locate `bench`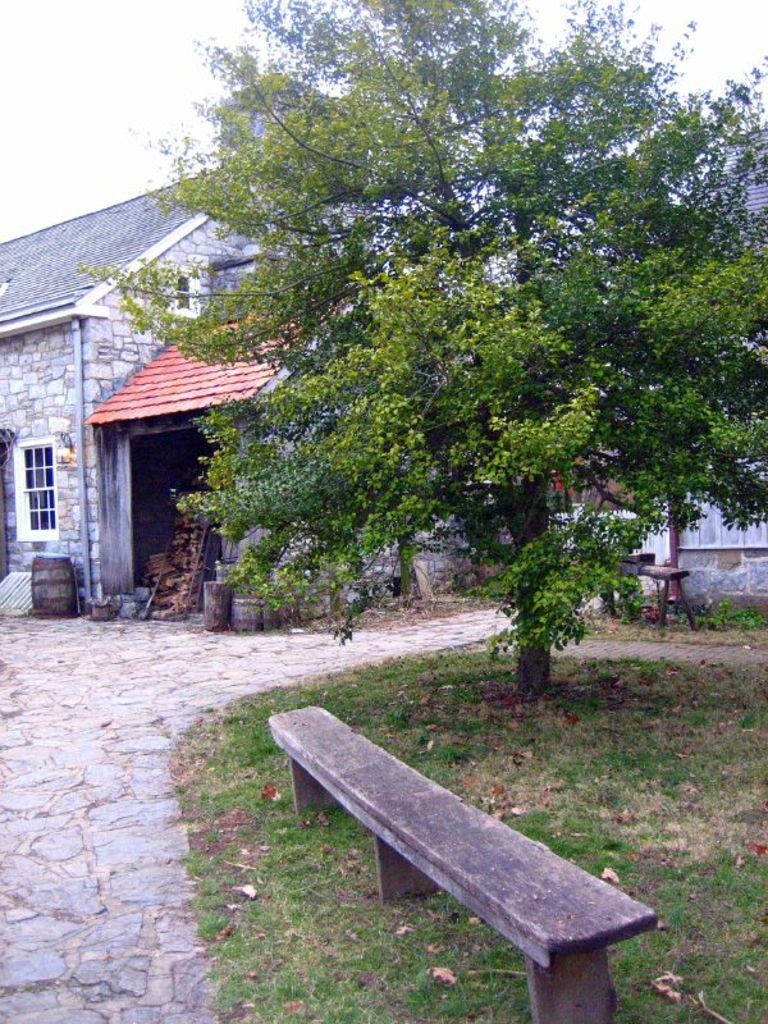
bbox(276, 690, 675, 1023)
